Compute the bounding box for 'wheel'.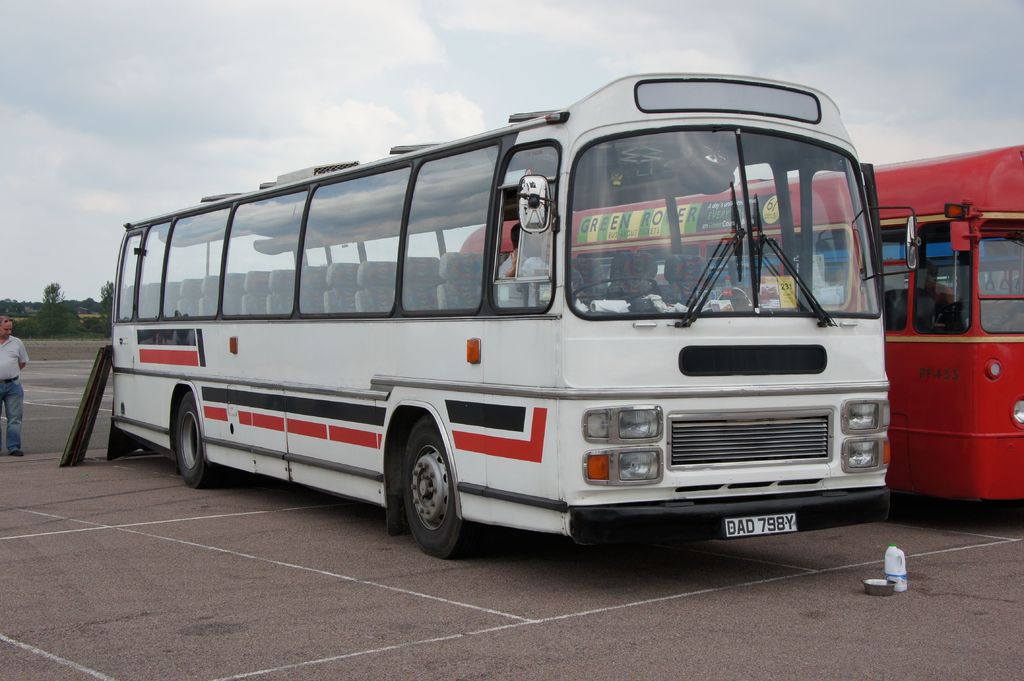
Rect(172, 389, 219, 486).
